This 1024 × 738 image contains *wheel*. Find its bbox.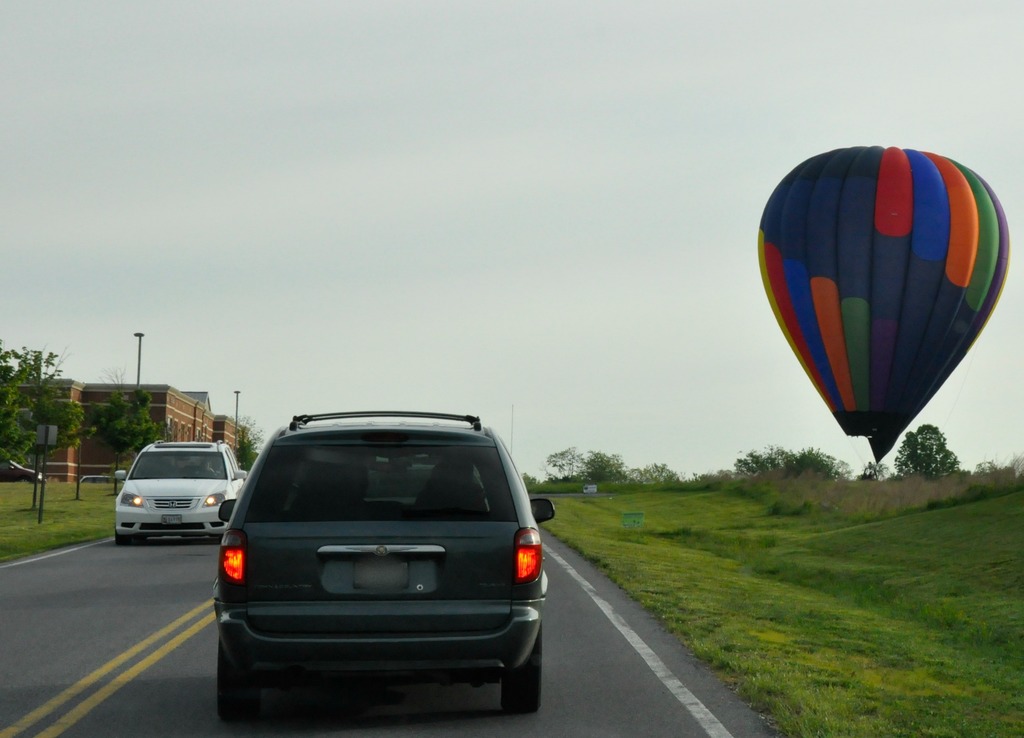
left=500, top=627, right=543, bottom=712.
